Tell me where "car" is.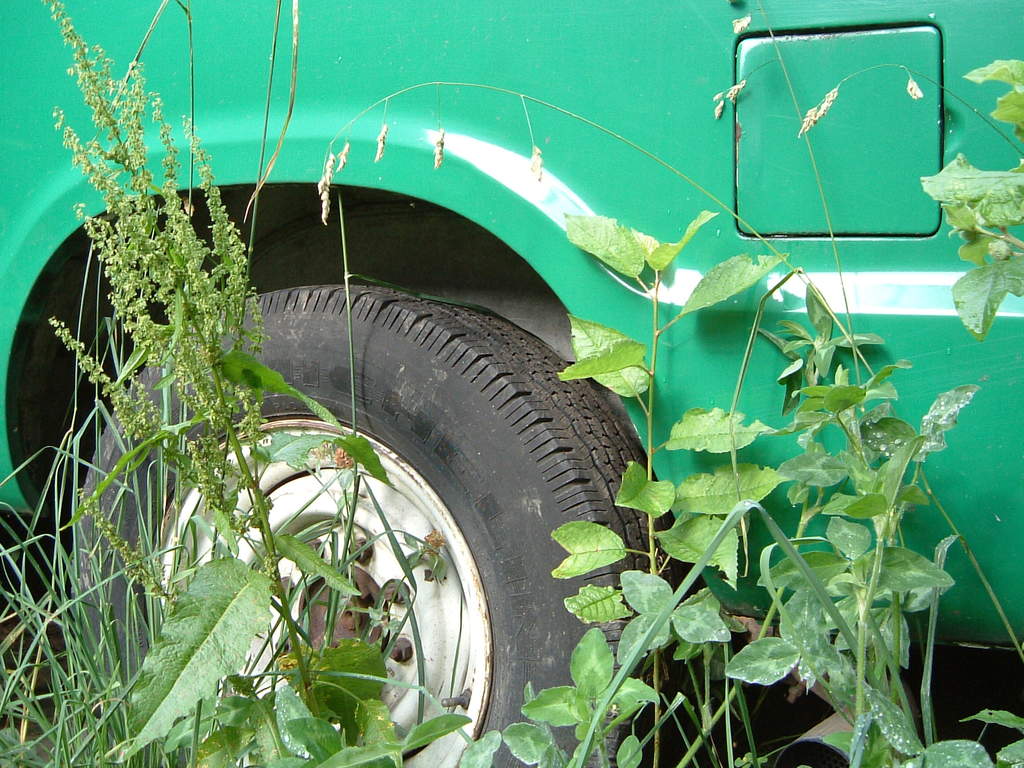
"car" is at 0,0,1023,767.
